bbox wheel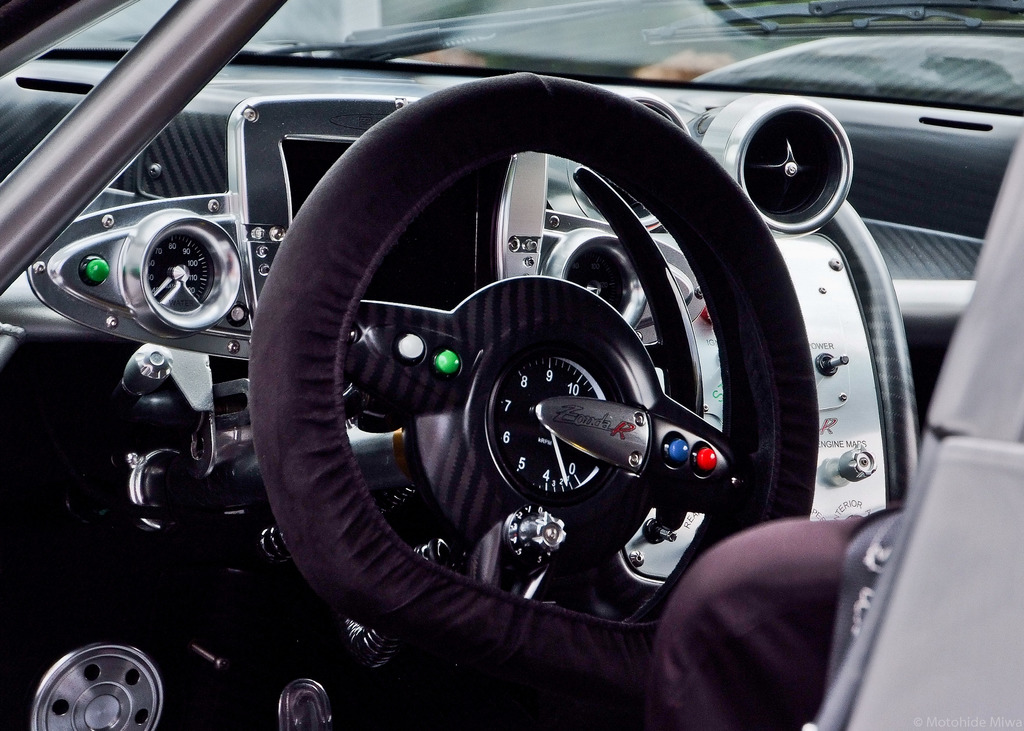
<bbox>247, 110, 856, 646</bbox>
